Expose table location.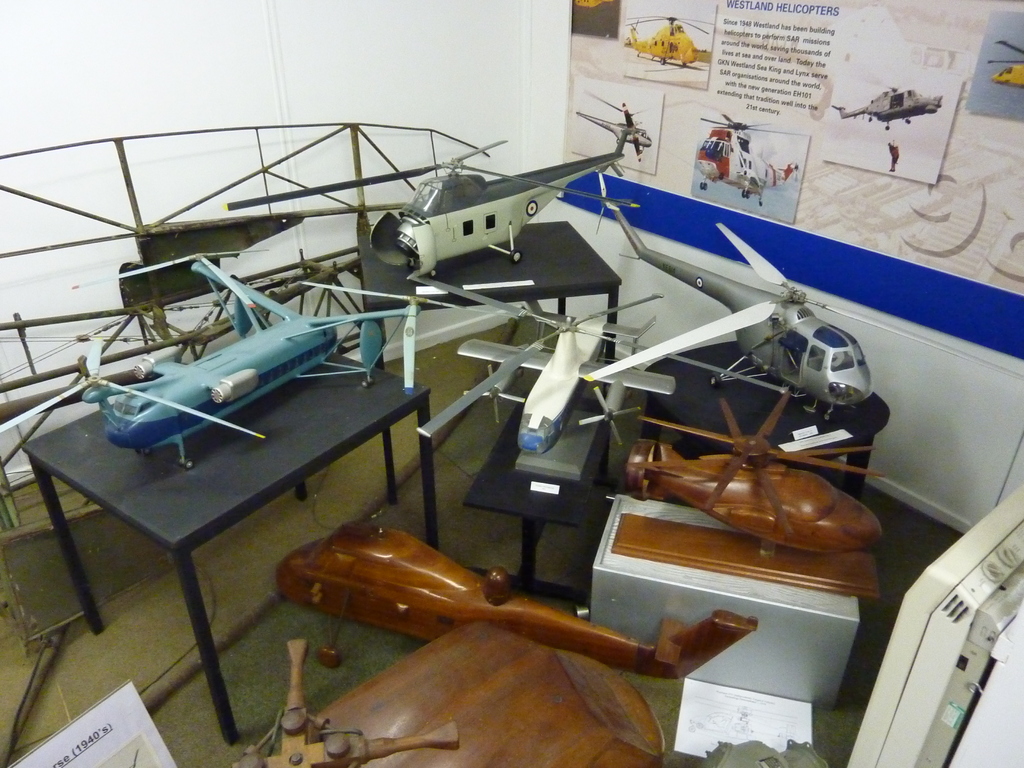
Exposed at 355, 214, 622, 506.
